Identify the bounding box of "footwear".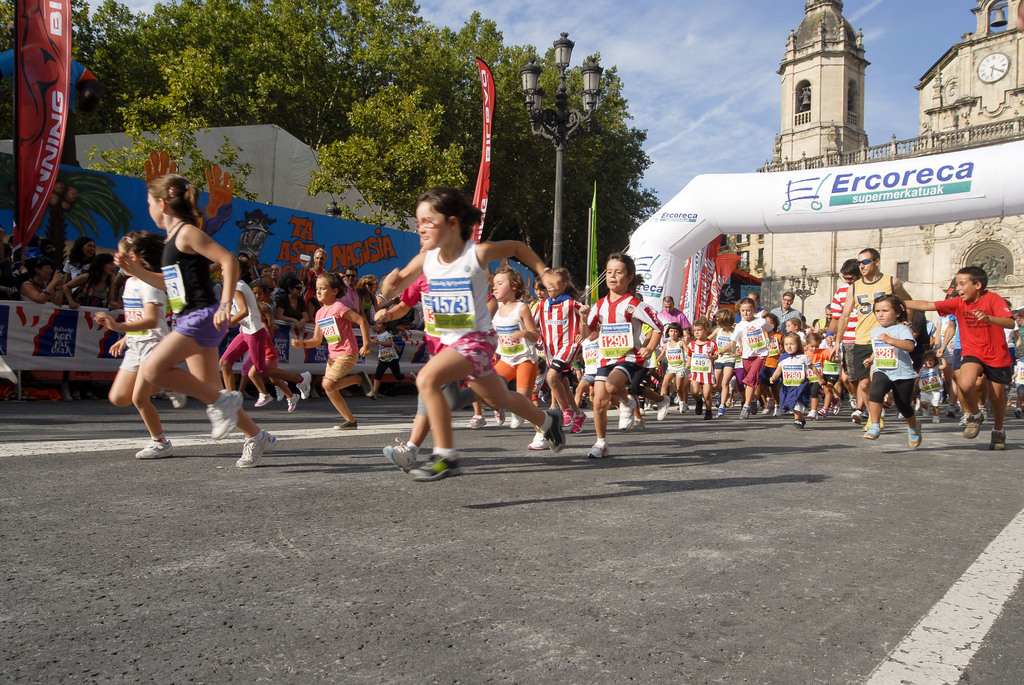
BBox(527, 429, 547, 450).
